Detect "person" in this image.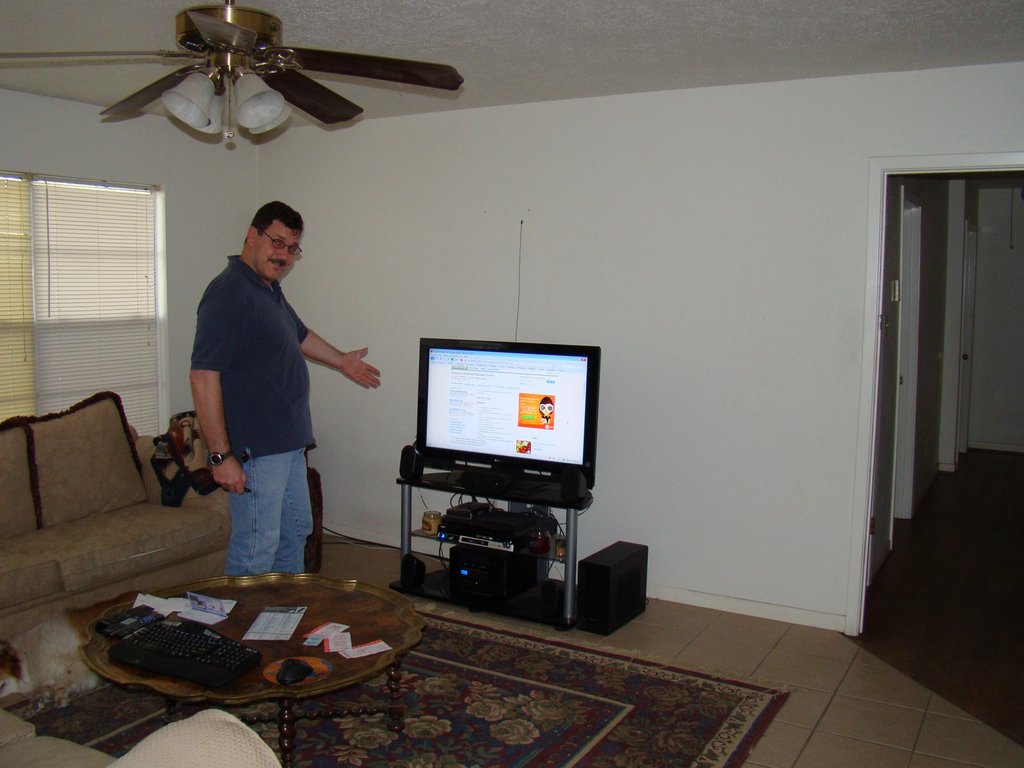
Detection: bbox(540, 397, 553, 429).
